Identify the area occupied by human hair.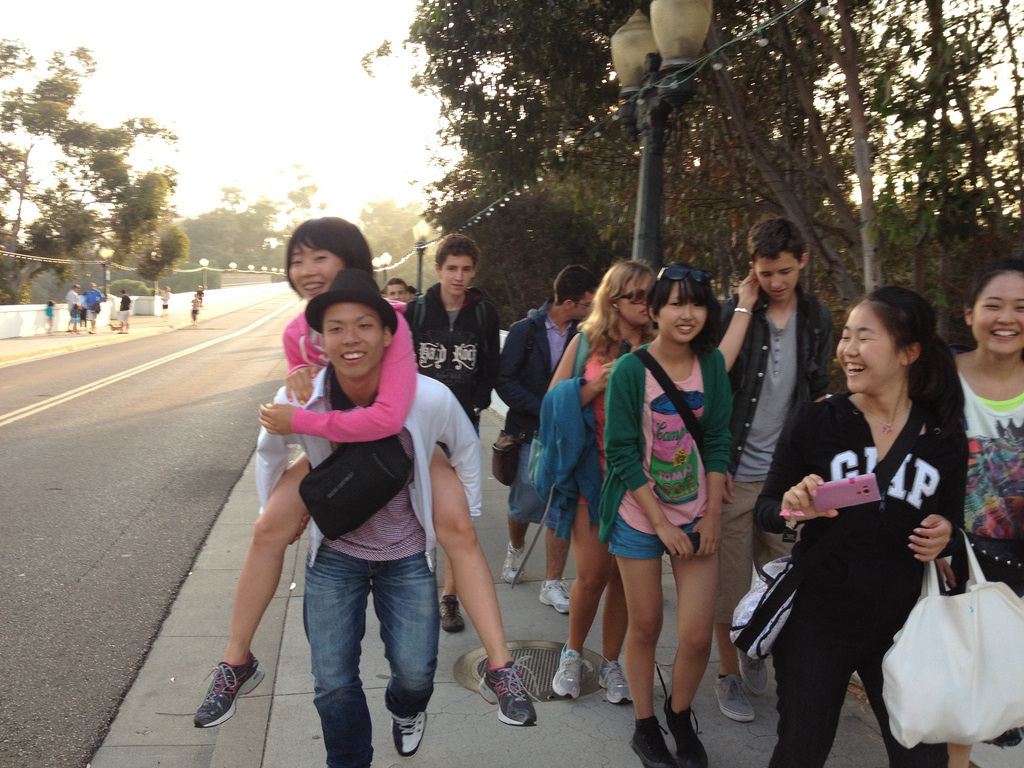
Area: [left=285, top=211, right=374, bottom=299].
